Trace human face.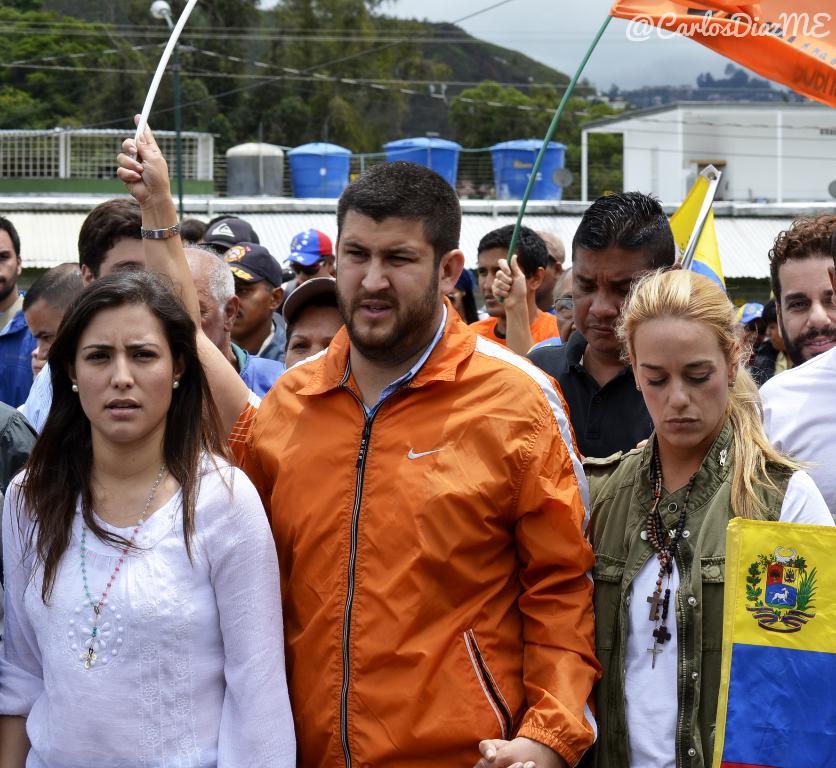
Traced to bbox=[291, 263, 330, 284].
